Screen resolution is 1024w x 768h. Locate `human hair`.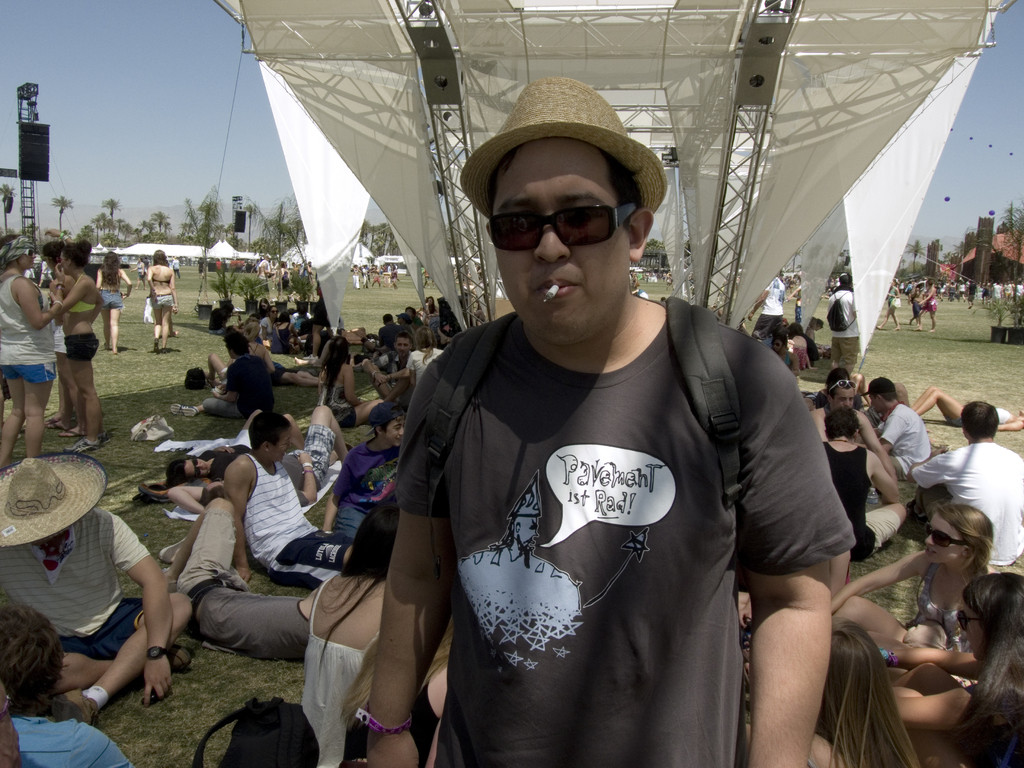
812,611,925,767.
